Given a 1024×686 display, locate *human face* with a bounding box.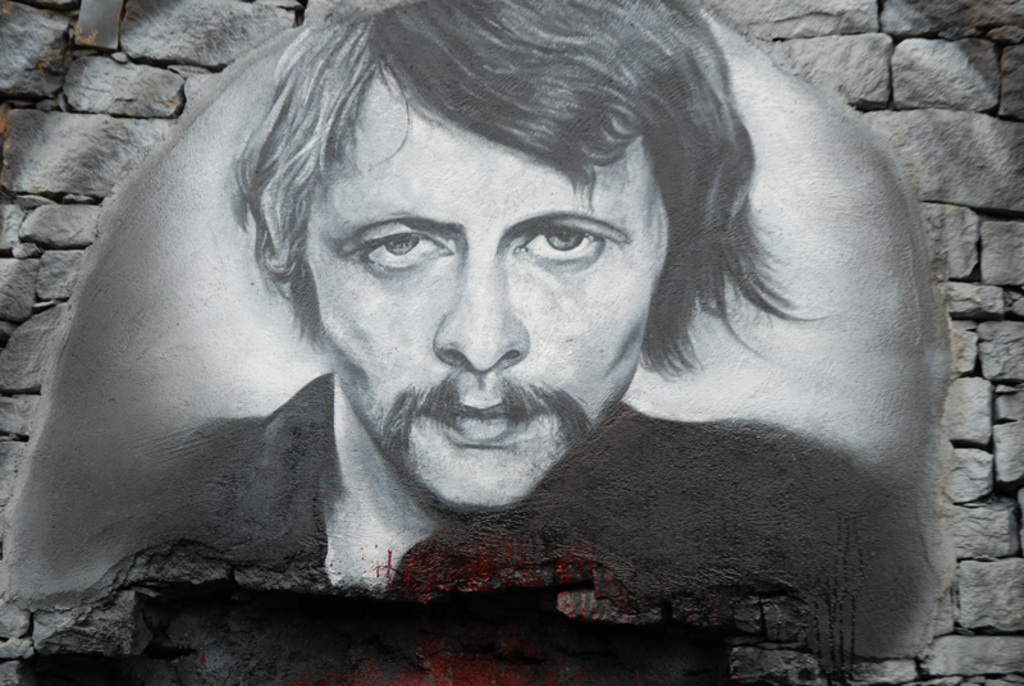
Located: bbox=(305, 79, 678, 509).
